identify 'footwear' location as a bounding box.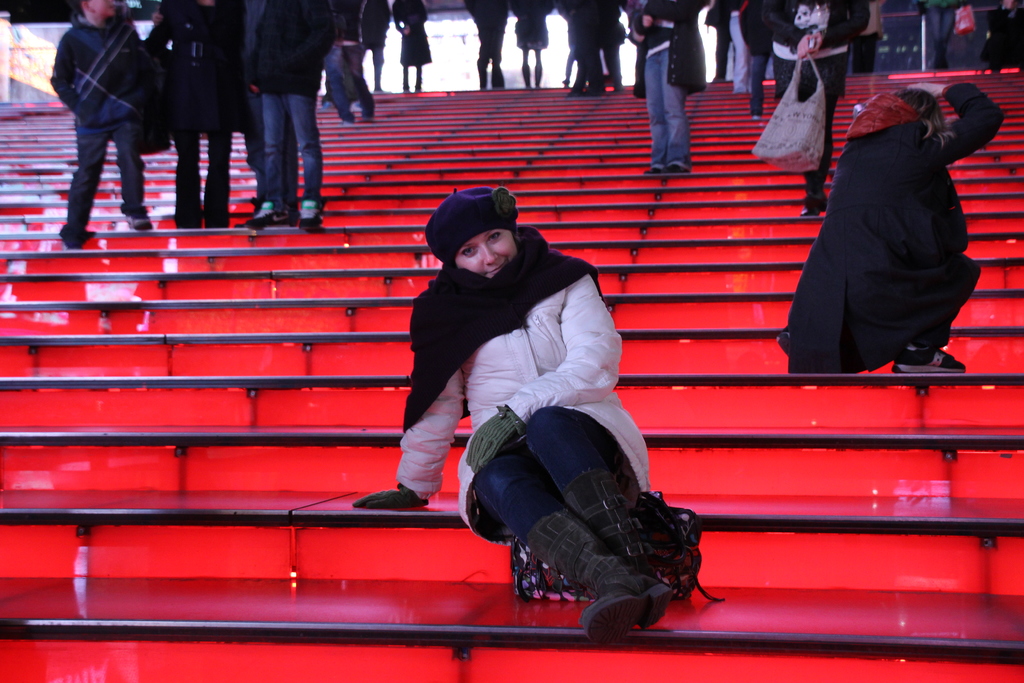
l=568, t=460, r=666, b=577.
